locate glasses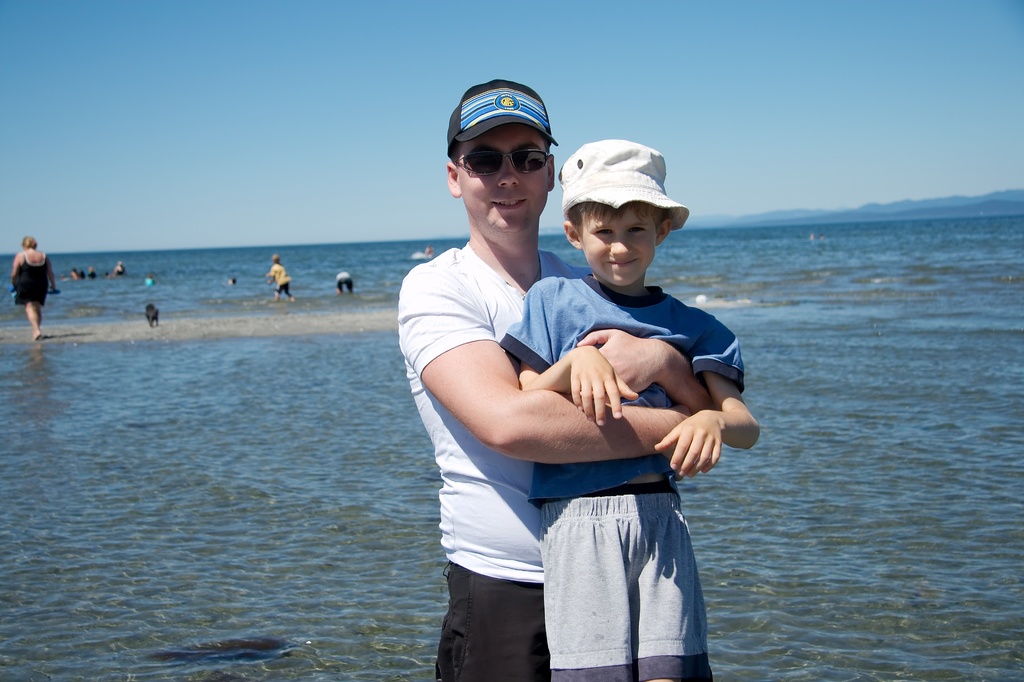
[452, 147, 548, 178]
